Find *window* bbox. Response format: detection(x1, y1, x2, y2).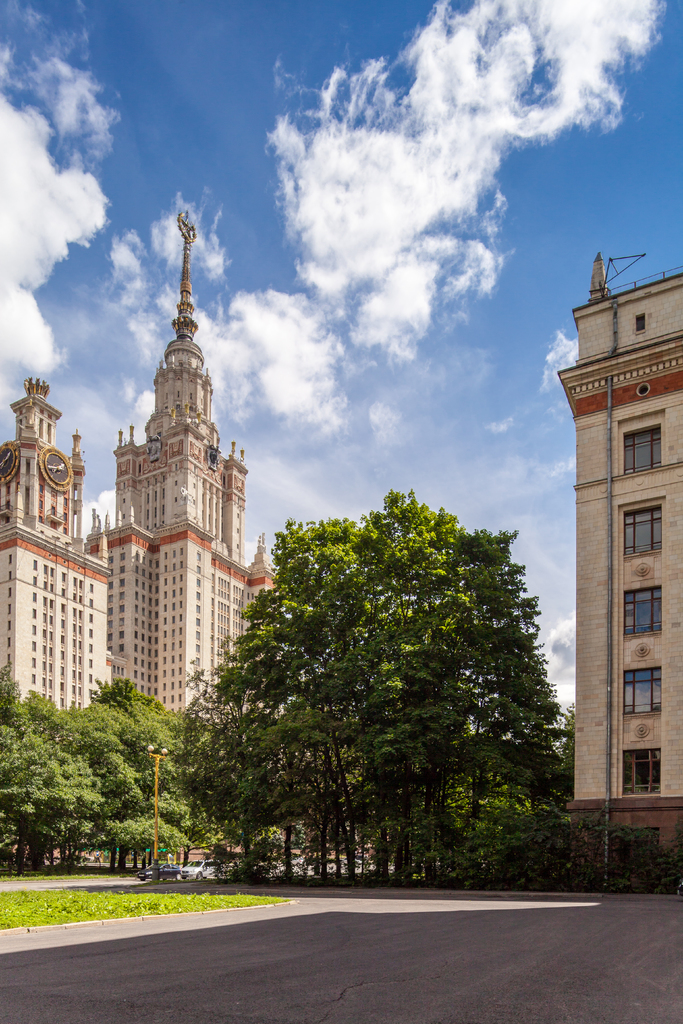
detection(625, 420, 659, 480).
